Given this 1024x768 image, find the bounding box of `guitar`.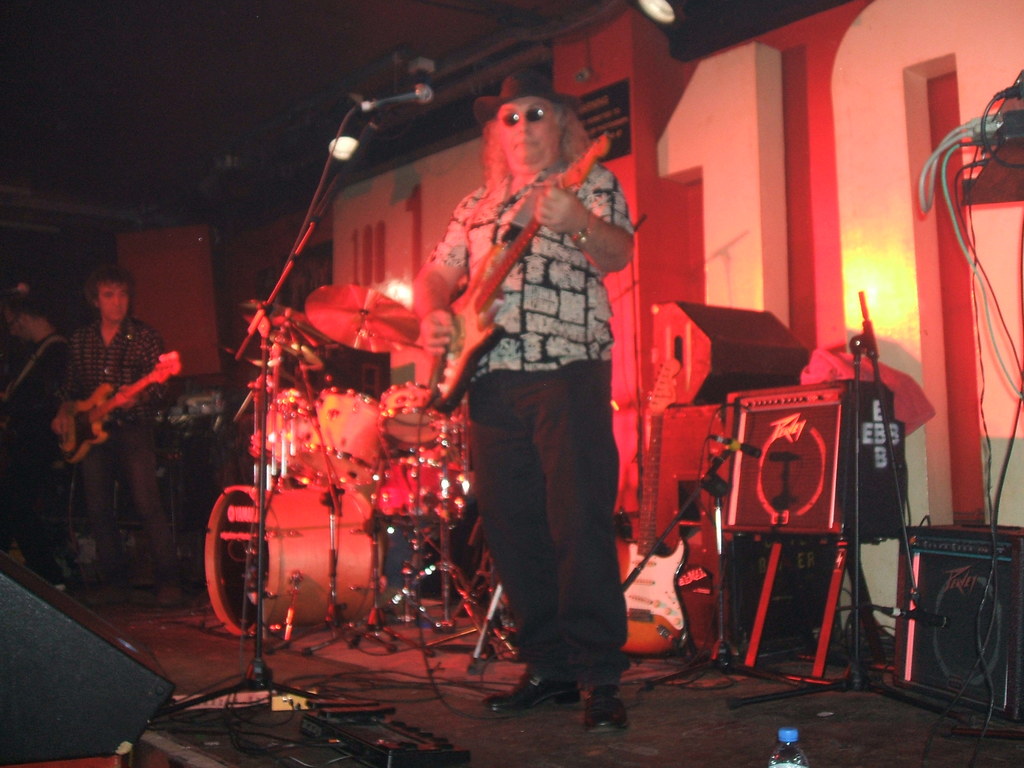
51/349/183/463.
